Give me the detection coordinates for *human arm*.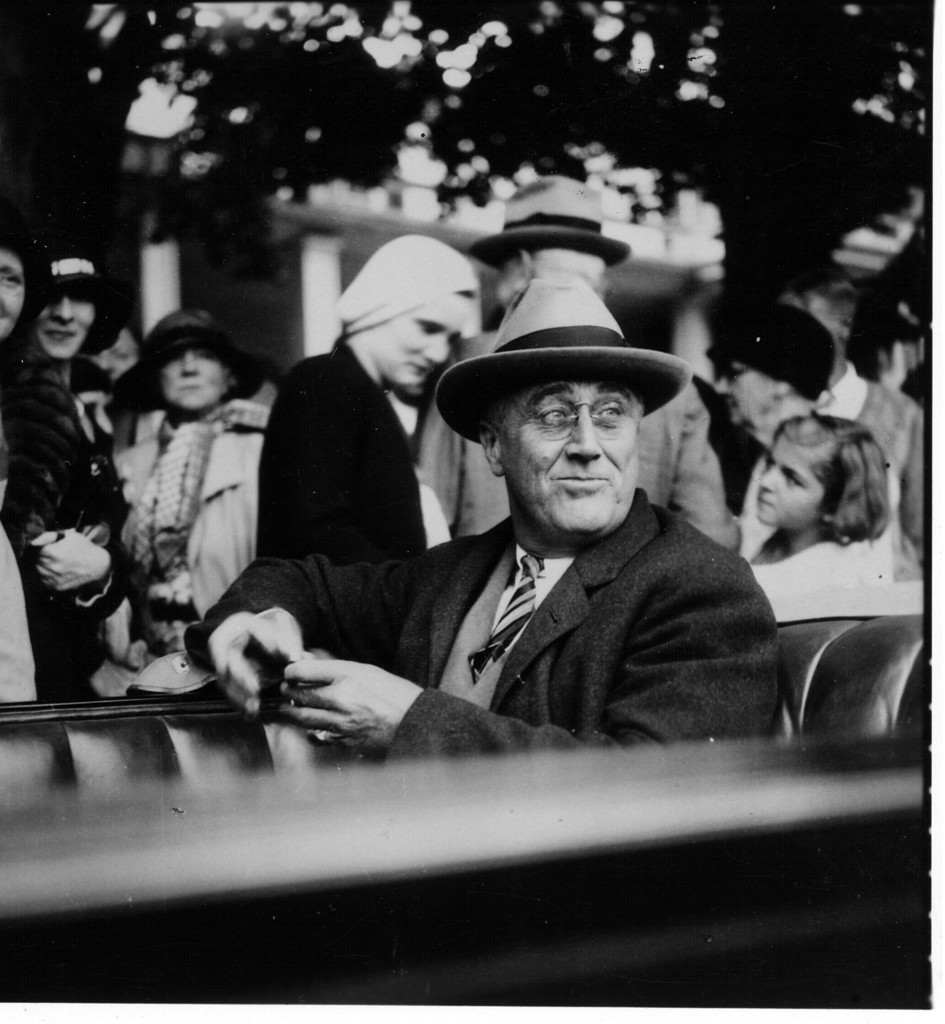
666:383:745:557.
